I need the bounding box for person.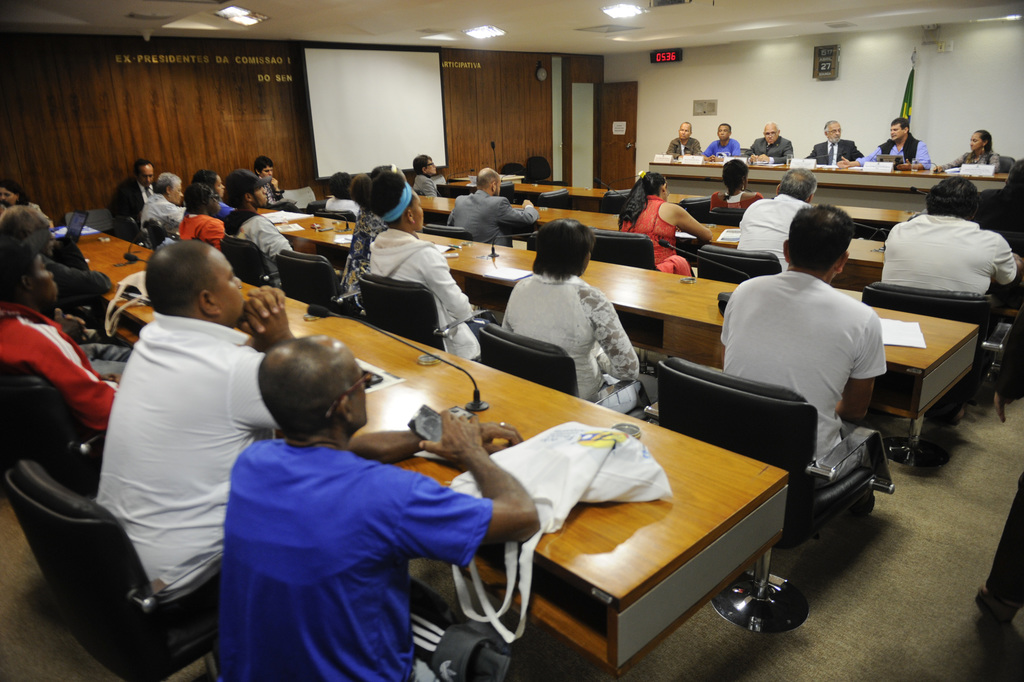
Here it is: <box>936,129,1010,174</box>.
